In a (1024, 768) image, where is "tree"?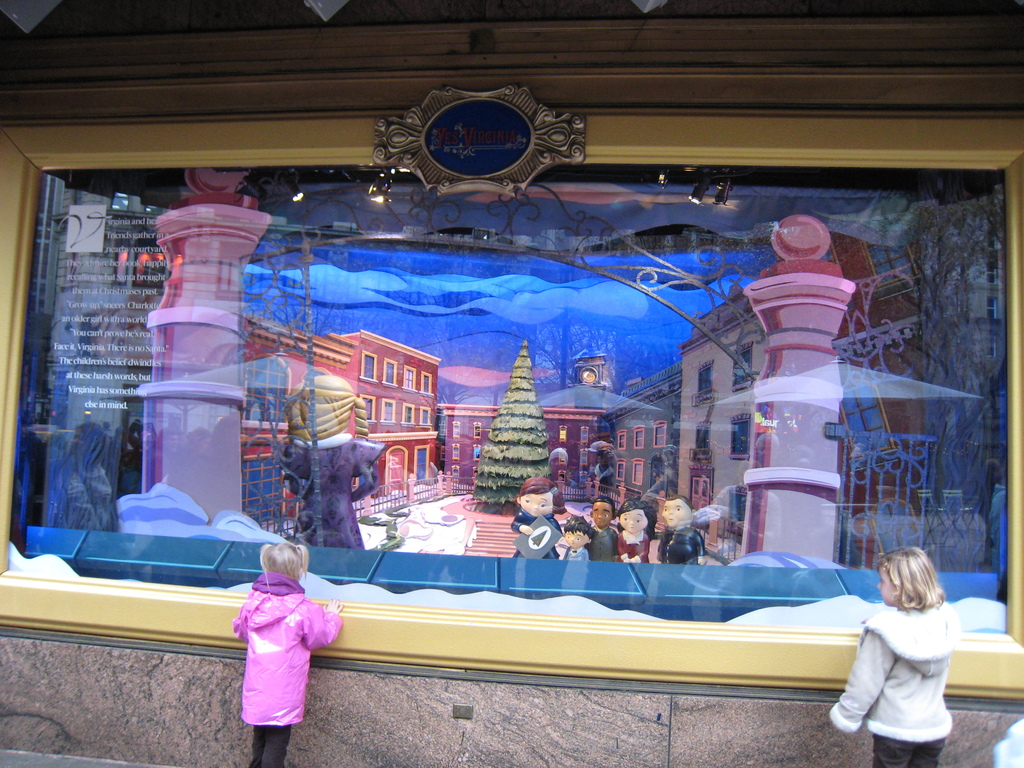
<box>468,342,554,504</box>.
